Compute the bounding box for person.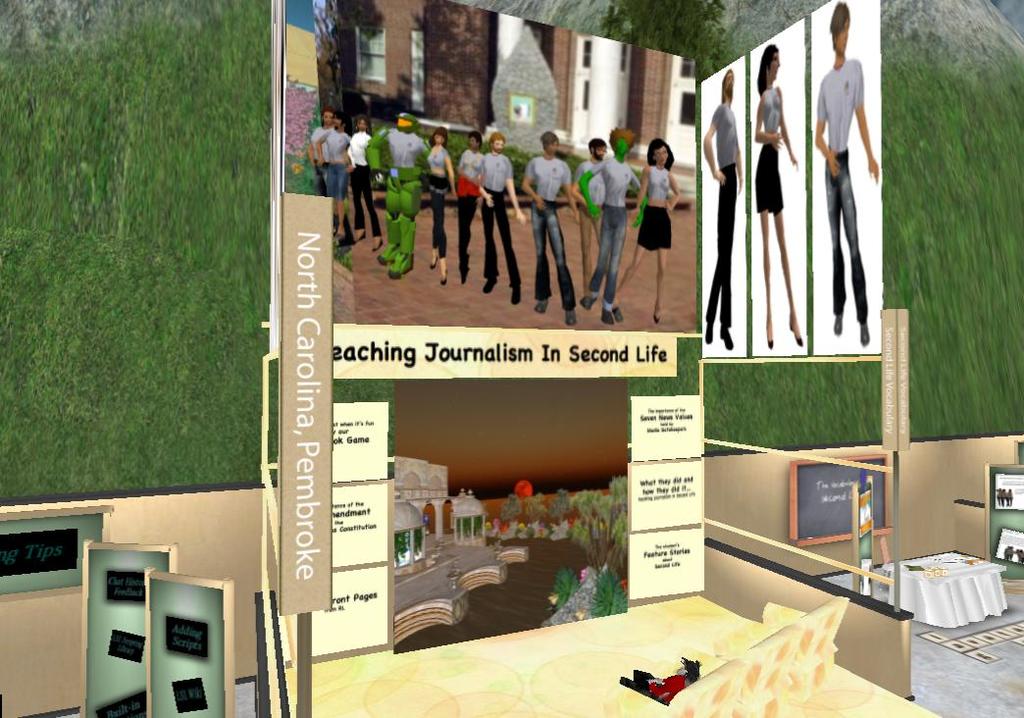
(750,41,805,349).
